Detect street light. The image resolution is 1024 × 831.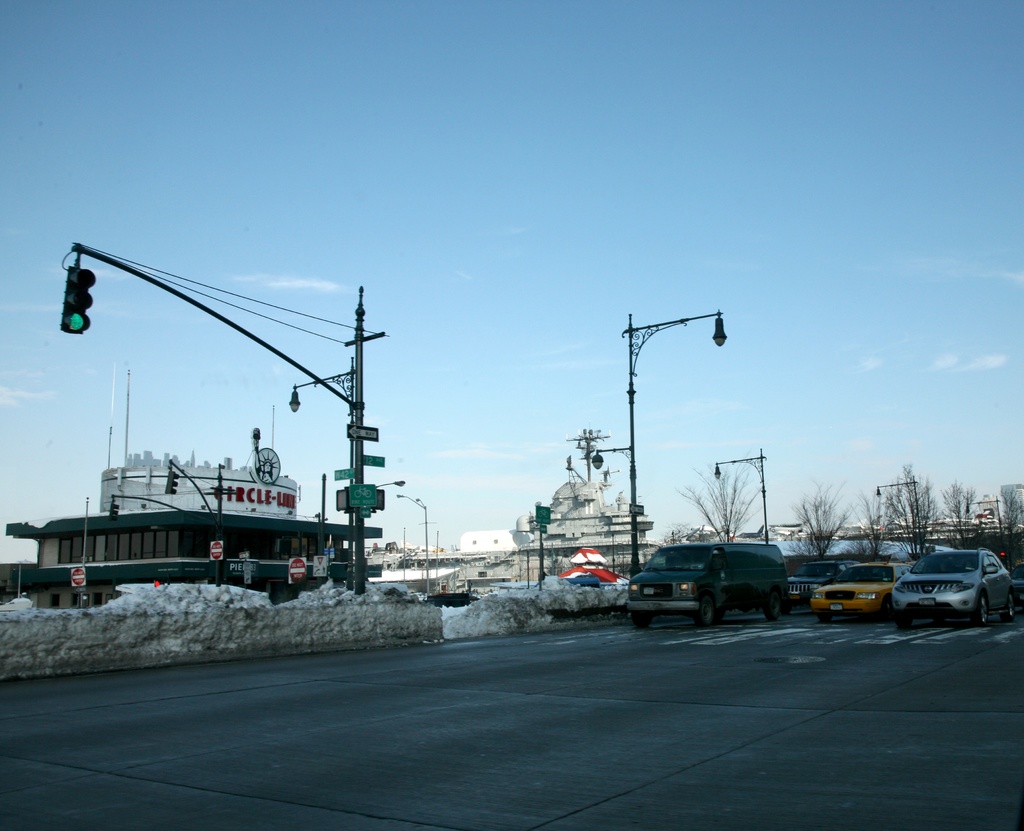
355/476/406/598.
